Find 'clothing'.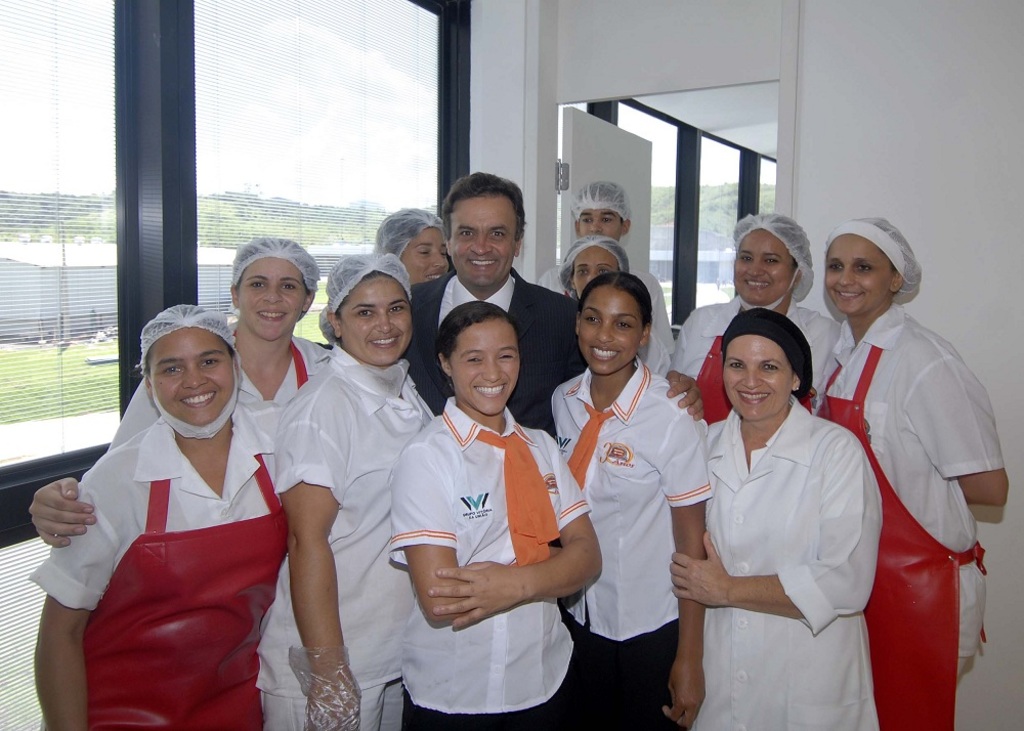
{"left": 709, "top": 393, "right": 892, "bottom": 730}.
